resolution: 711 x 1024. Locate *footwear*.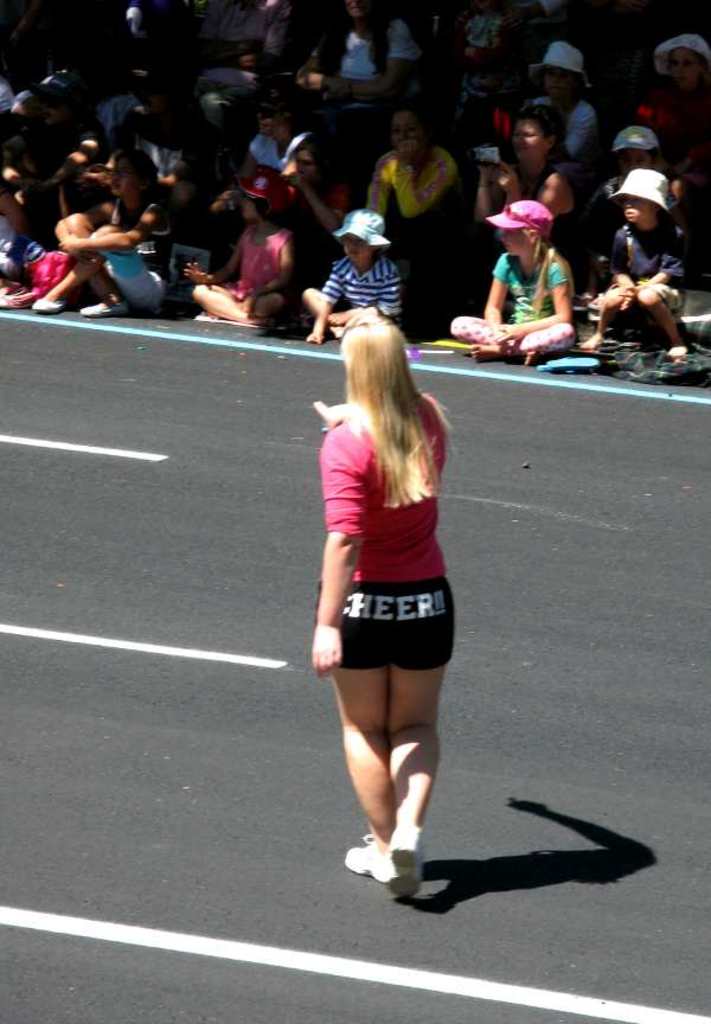
x1=0, y1=287, x2=41, y2=319.
